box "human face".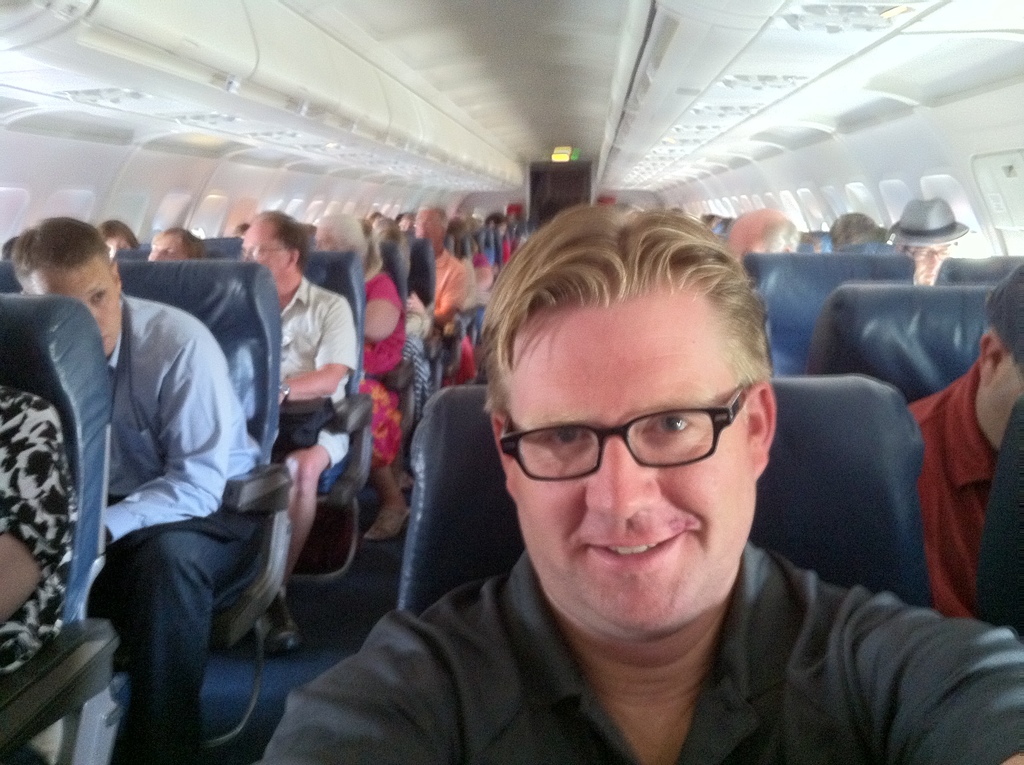
25:259:120:351.
